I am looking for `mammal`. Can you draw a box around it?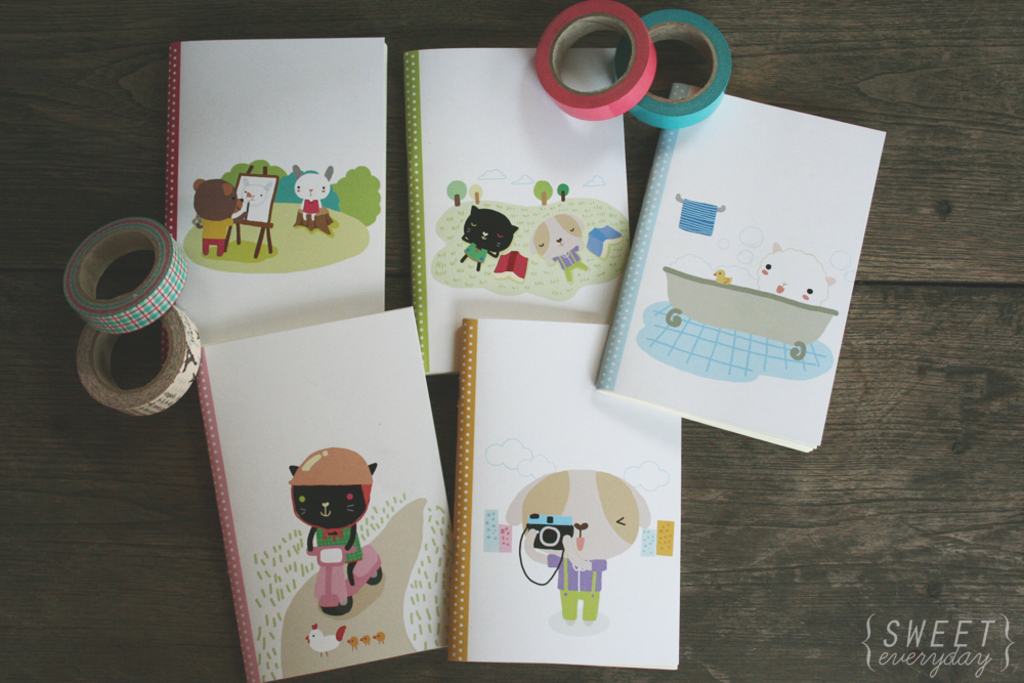
Sure, the bounding box is bbox=[532, 213, 589, 283].
